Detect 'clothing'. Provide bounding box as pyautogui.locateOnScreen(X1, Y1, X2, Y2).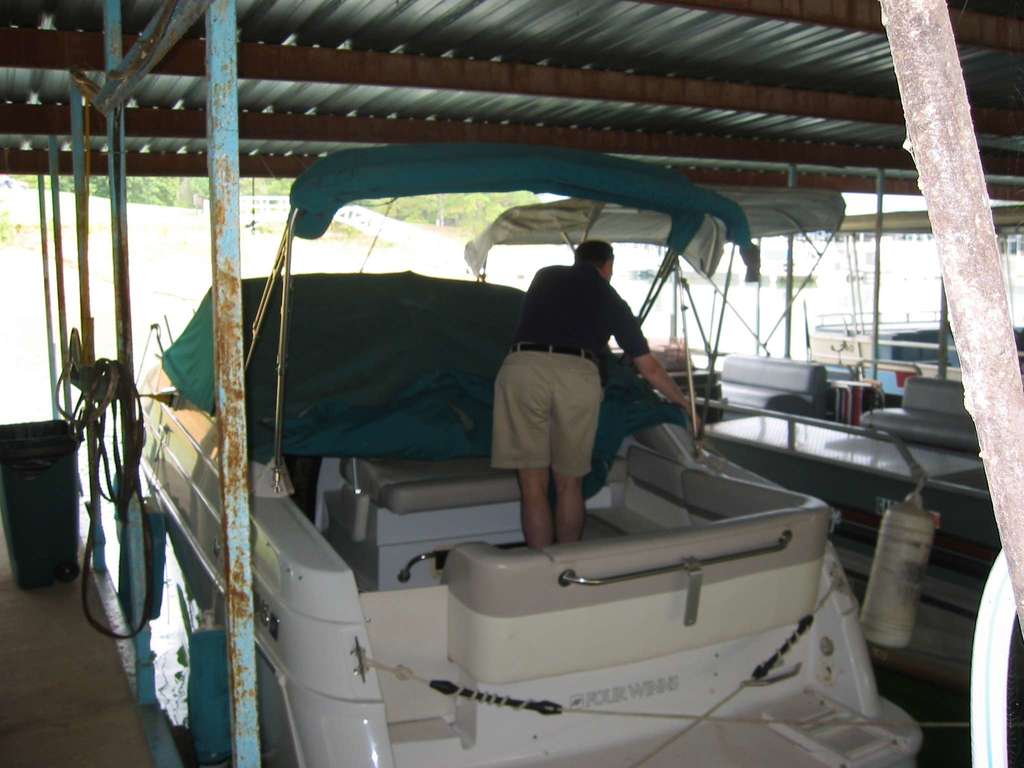
pyautogui.locateOnScreen(485, 262, 652, 478).
